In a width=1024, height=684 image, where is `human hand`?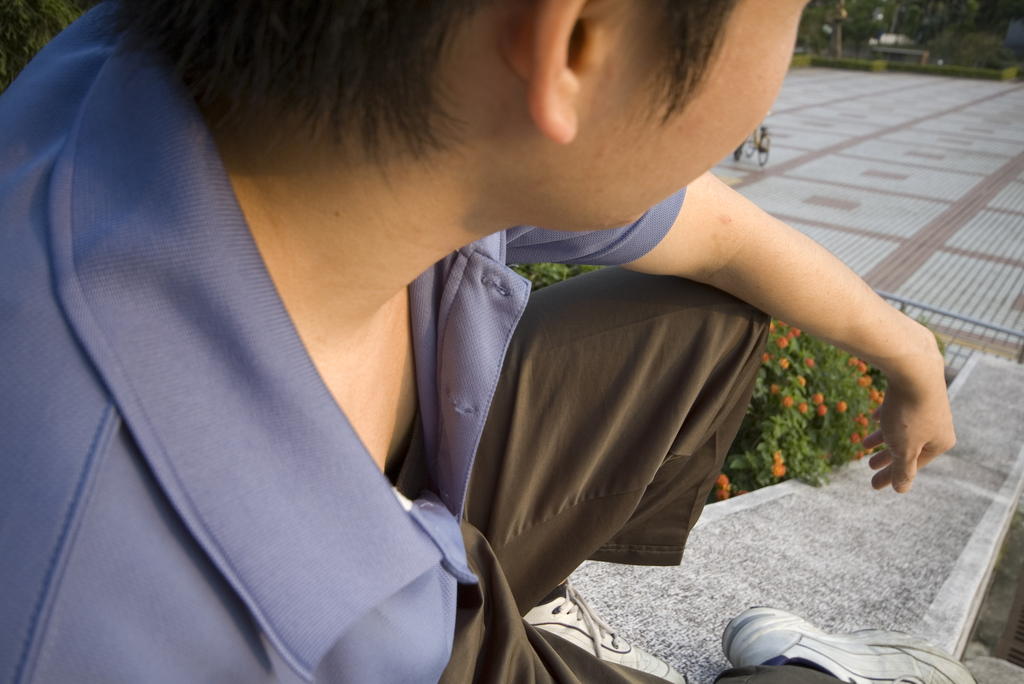
(866, 305, 968, 501).
